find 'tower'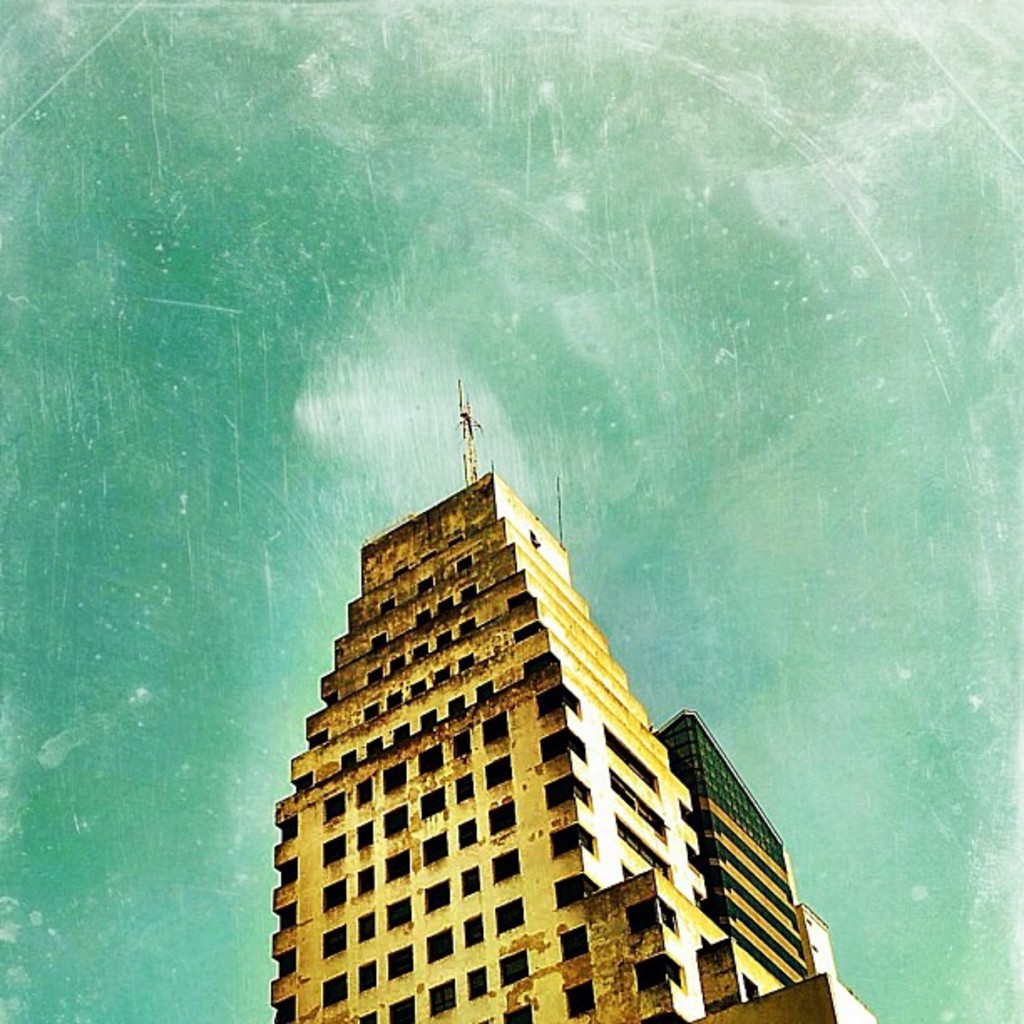
left=261, top=457, right=867, bottom=1022
